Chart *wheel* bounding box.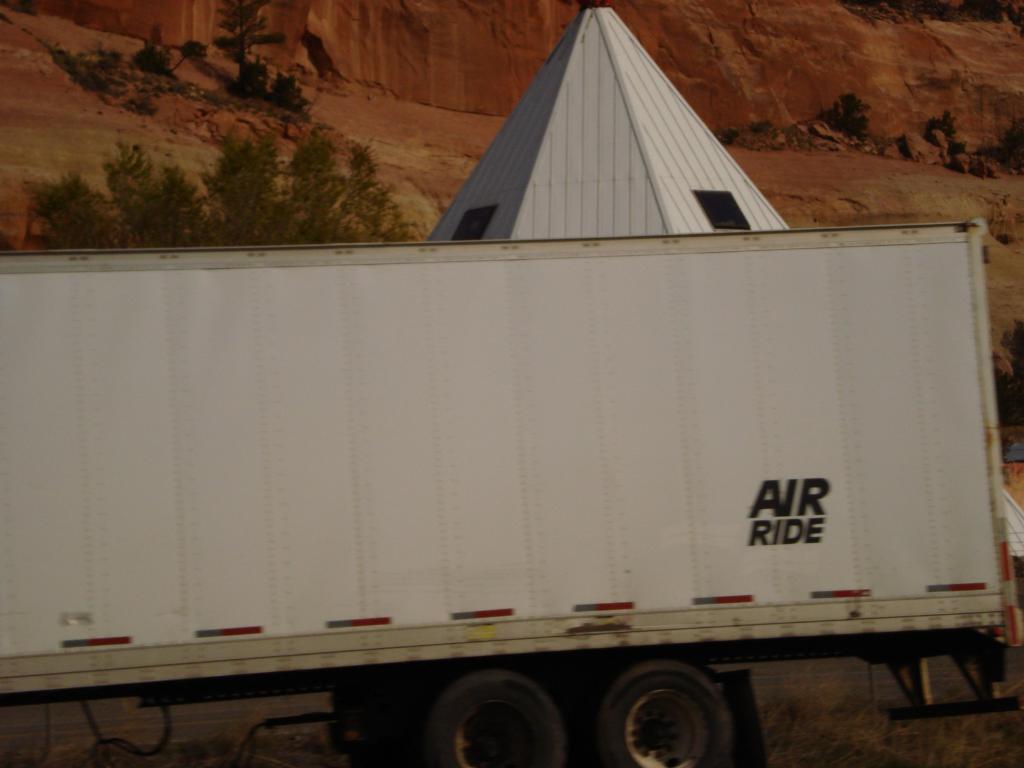
Charted: select_region(593, 651, 753, 767).
